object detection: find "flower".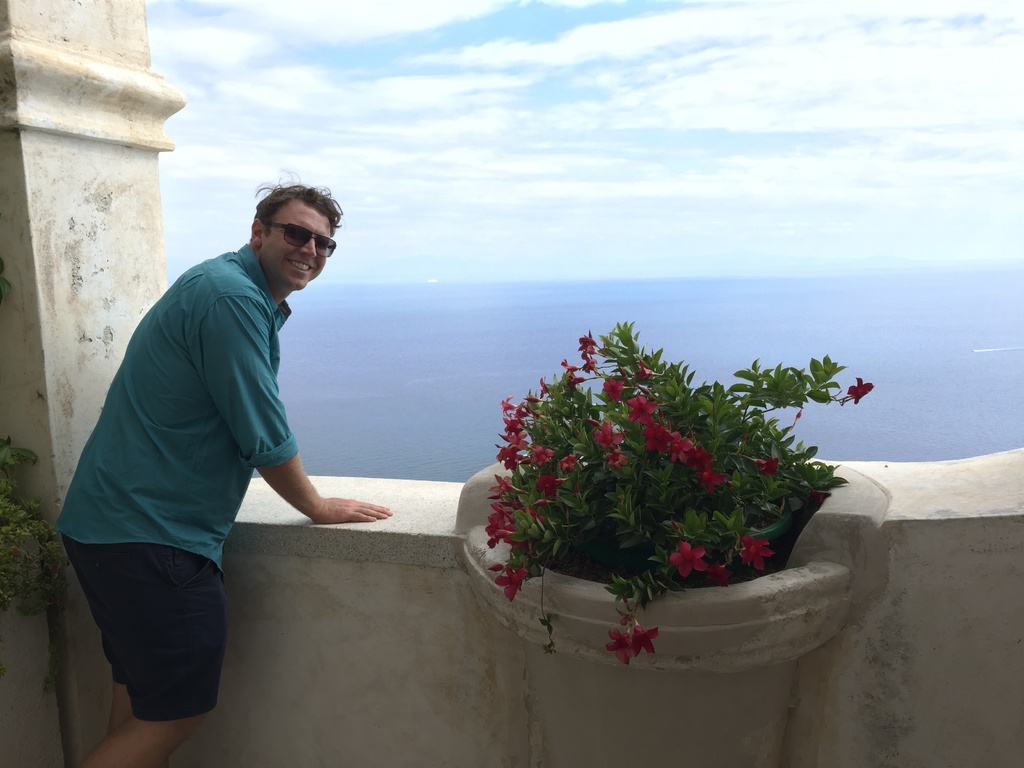
736/528/777/576.
